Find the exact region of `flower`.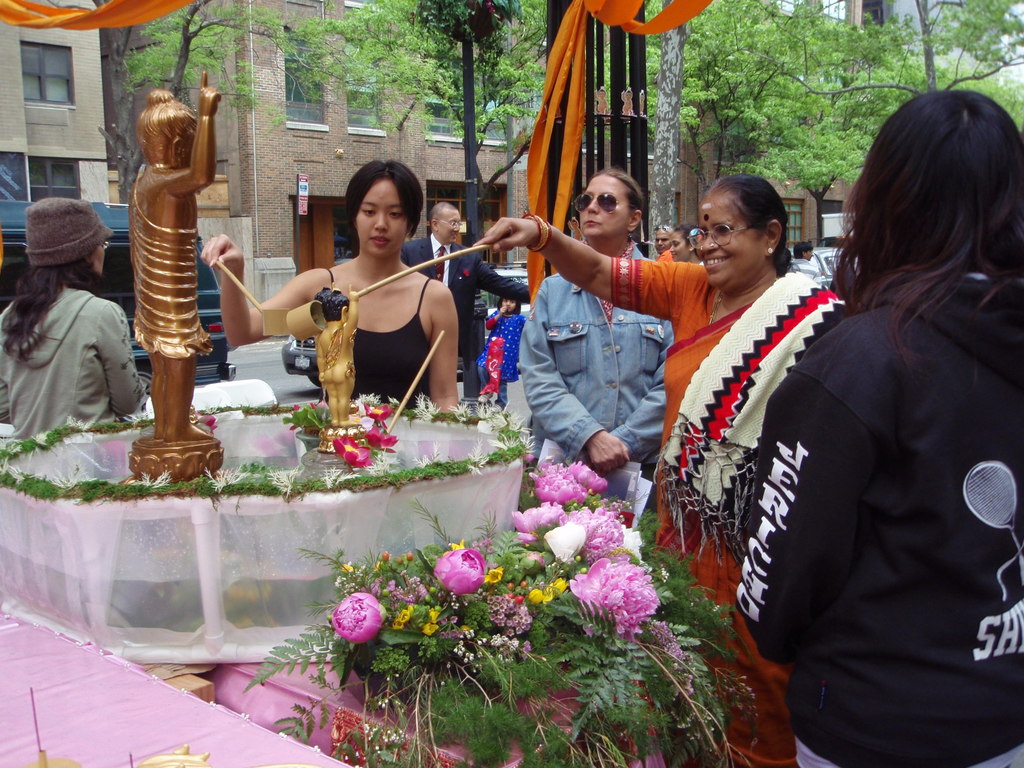
Exact region: locate(332, 592, 380, 645).
